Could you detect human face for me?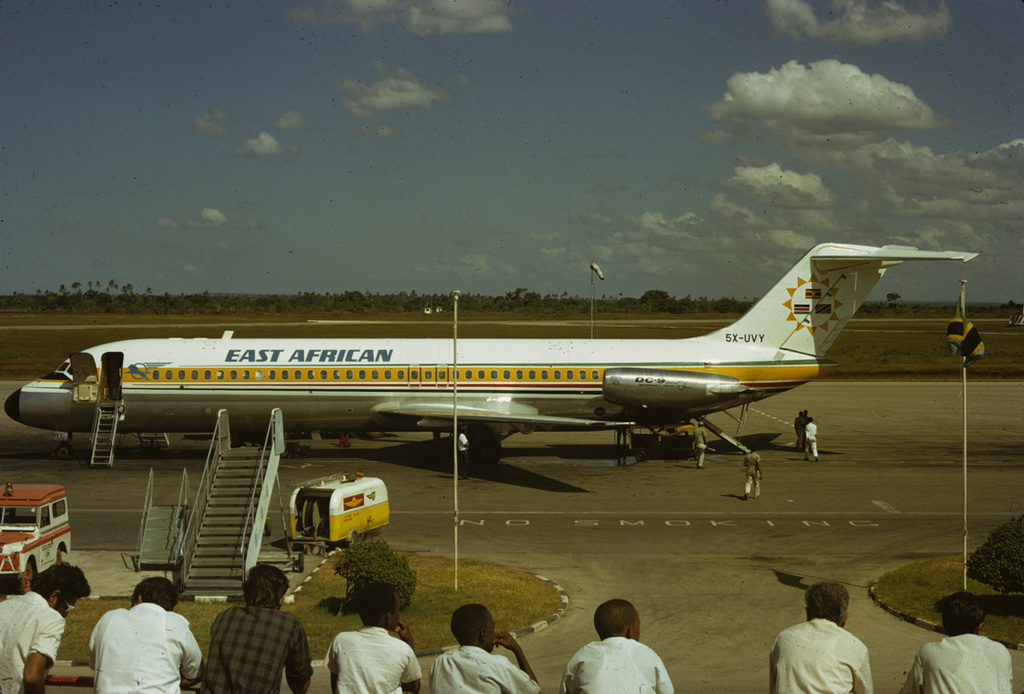
Detection result: <box>486,612,496,655</box>.
